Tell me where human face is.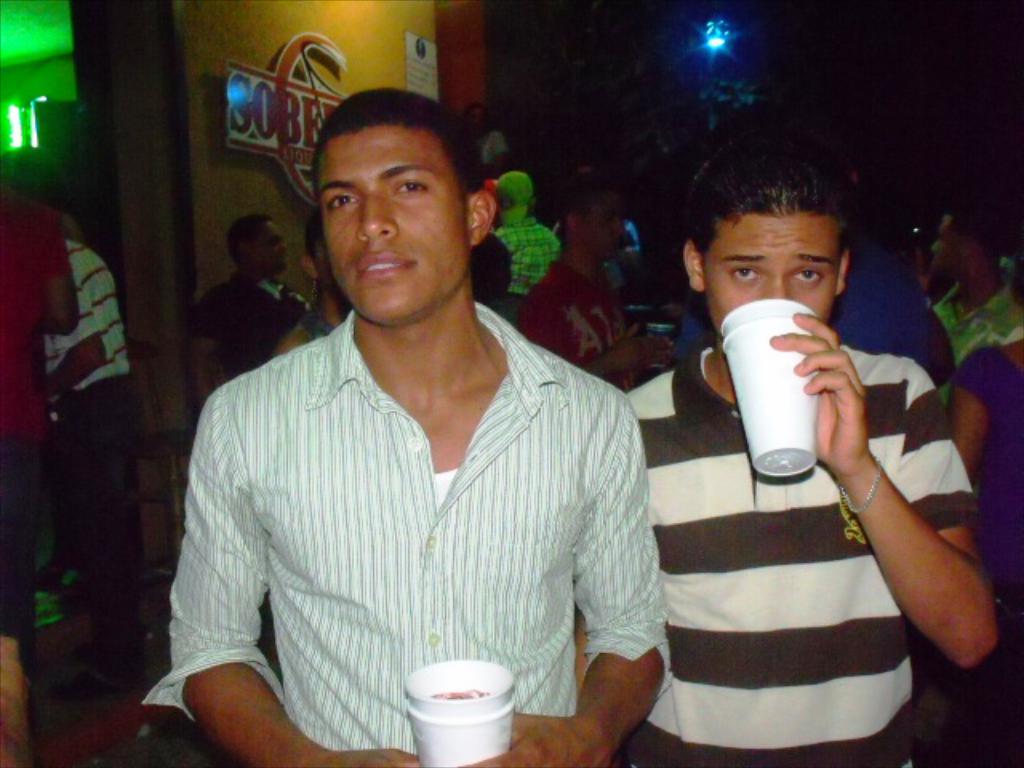
human face is at {"left": 264, "top": 226, "right": 288, "bottom": 267}.
